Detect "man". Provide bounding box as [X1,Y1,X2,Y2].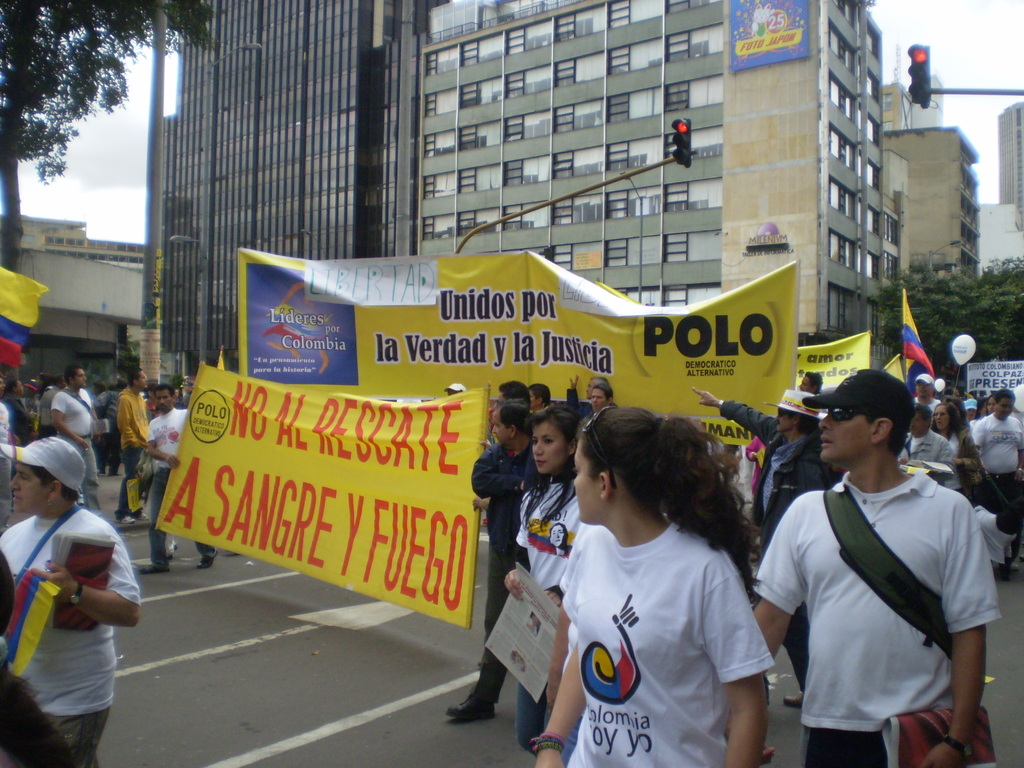
[131,387,226,577].
